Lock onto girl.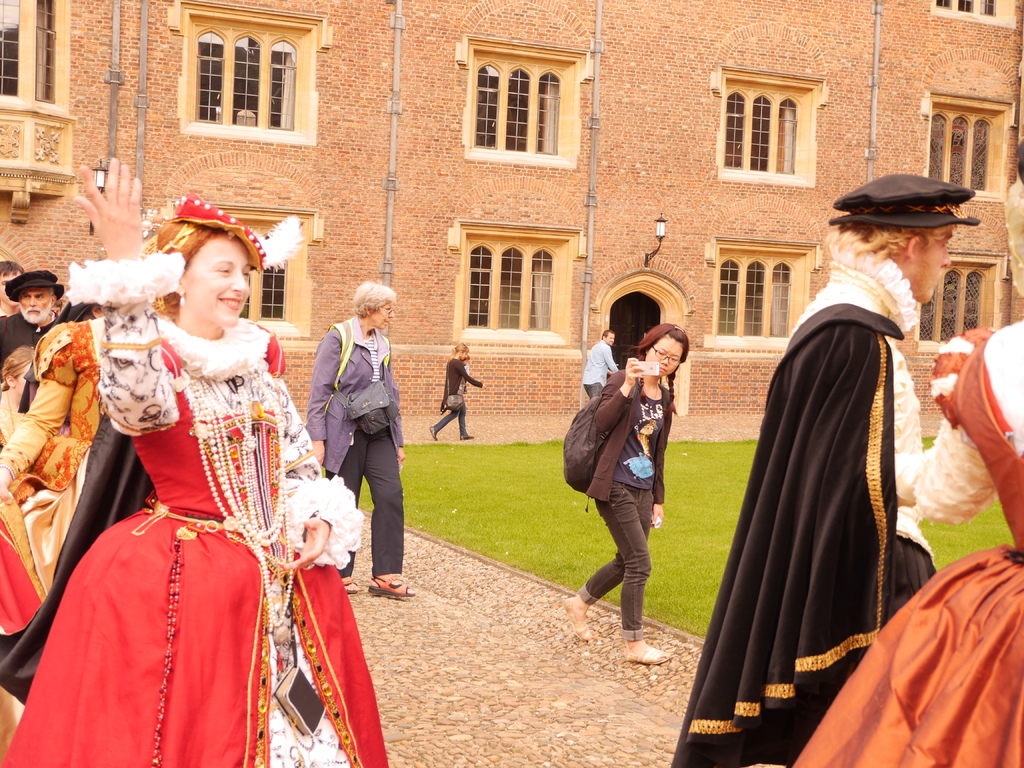
Locked: box(562, 320, 690, 664).
